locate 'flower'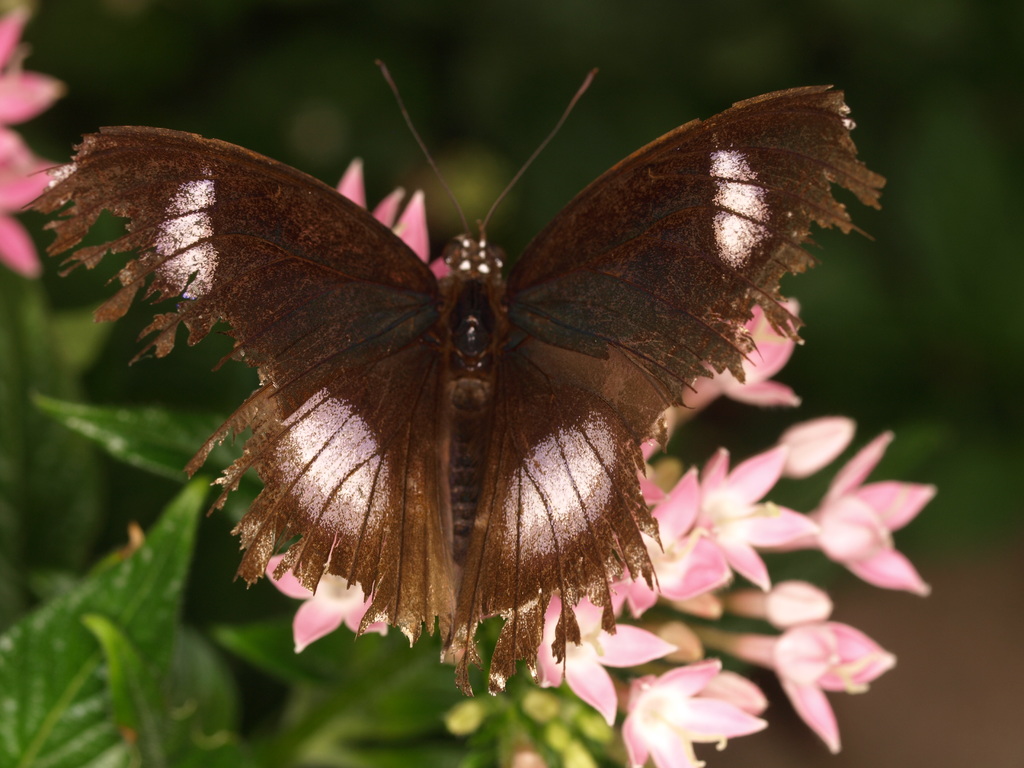
crop(0, 8, 65, 280)
